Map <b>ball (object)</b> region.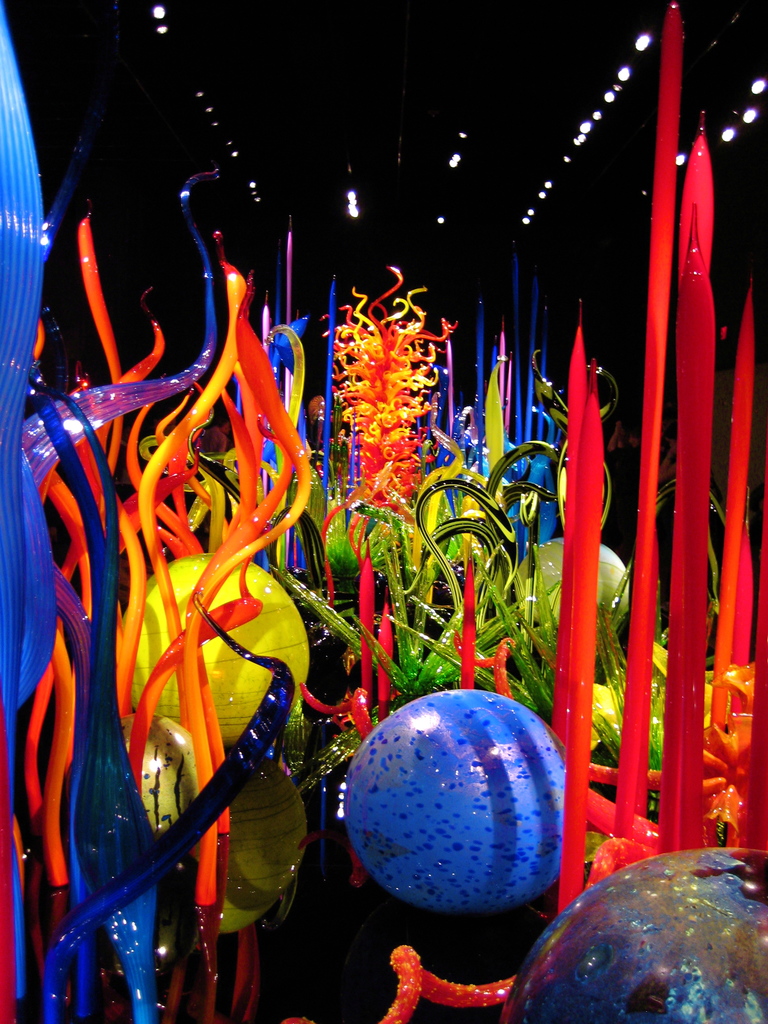
Mapped to (348,697,569,912).
